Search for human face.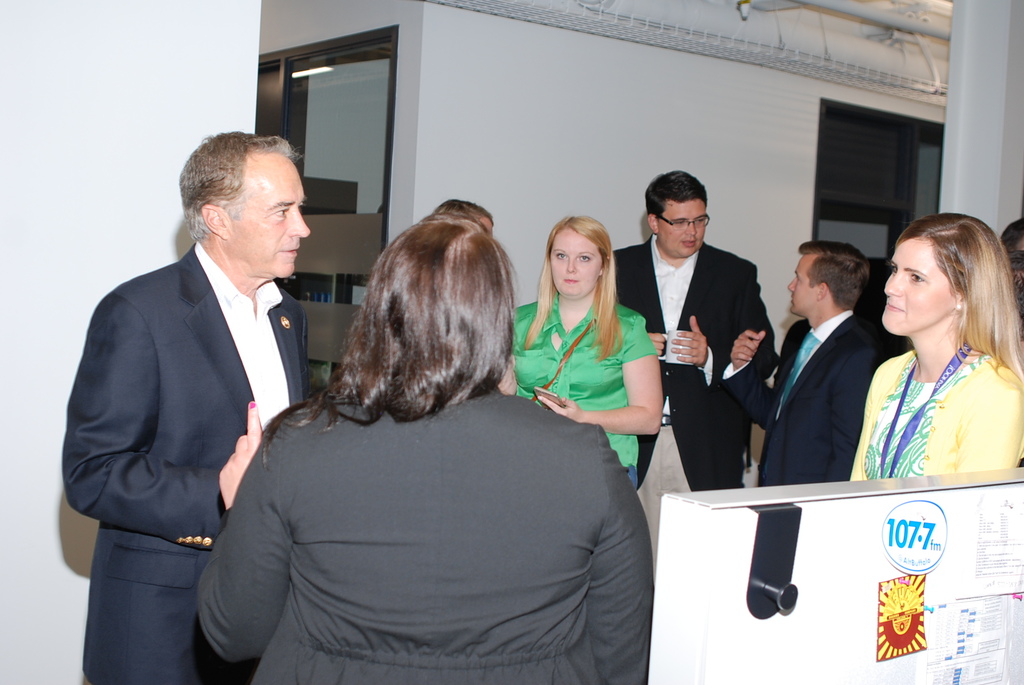
Found at crop(653, 197, 710, 258).
